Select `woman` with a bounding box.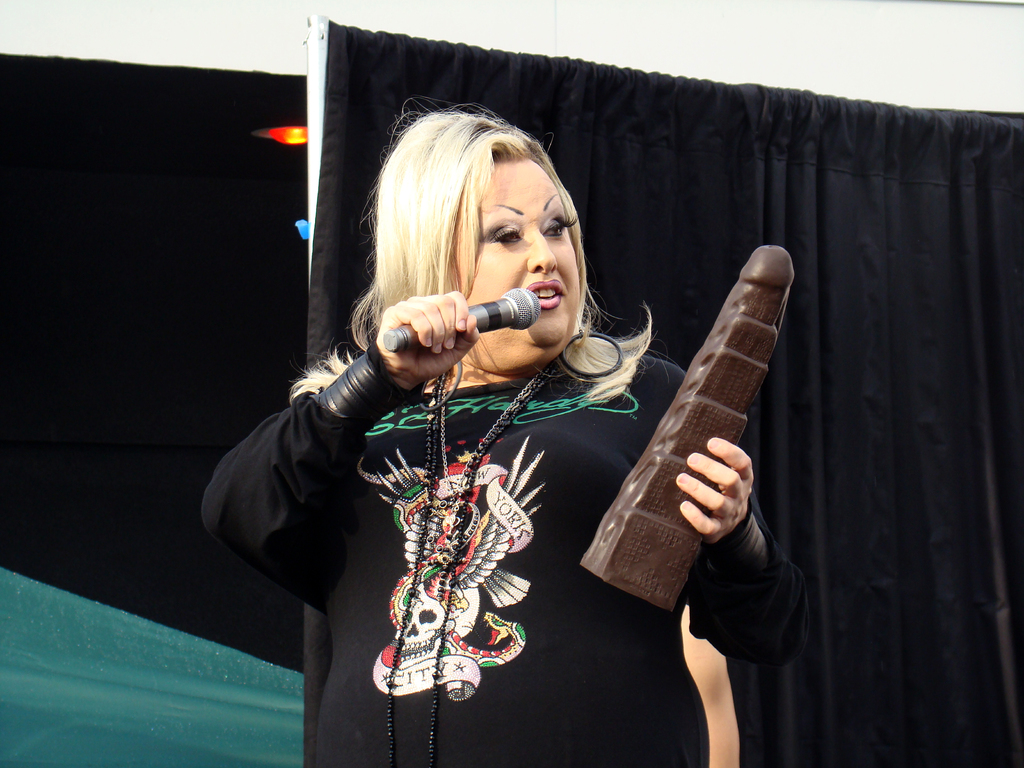
{"left": 198, "top": 93, "right": 810, "bottom": 767}.
